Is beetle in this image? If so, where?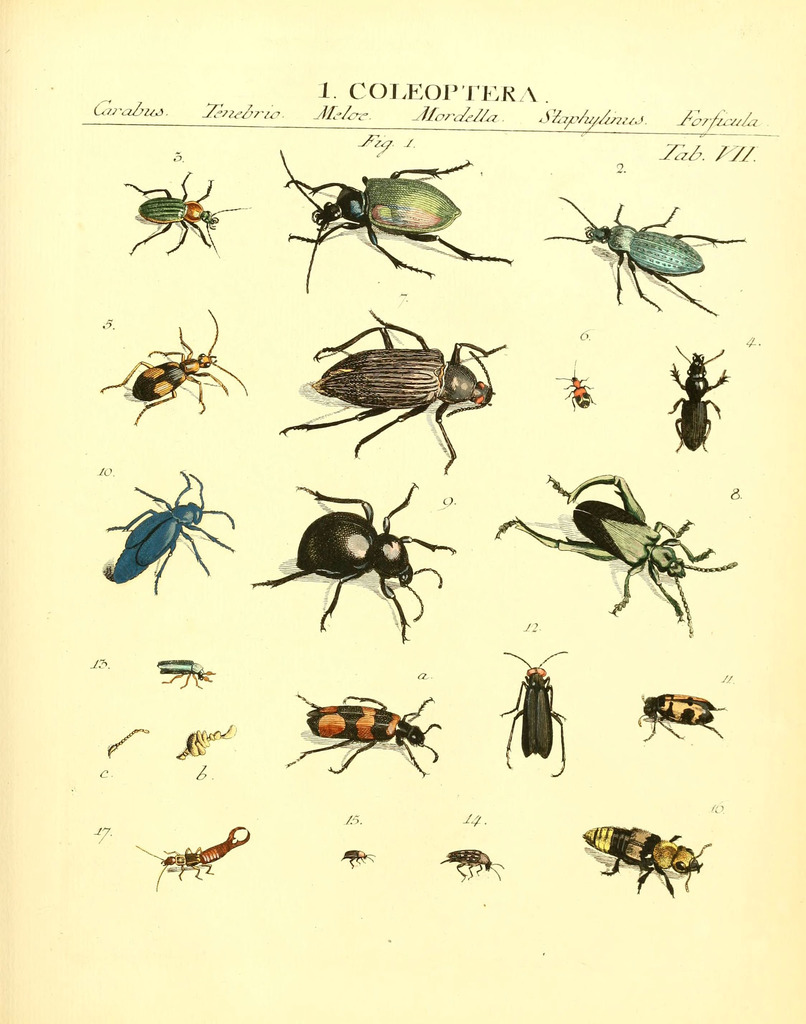
Yes, at [549,369,600,407].
